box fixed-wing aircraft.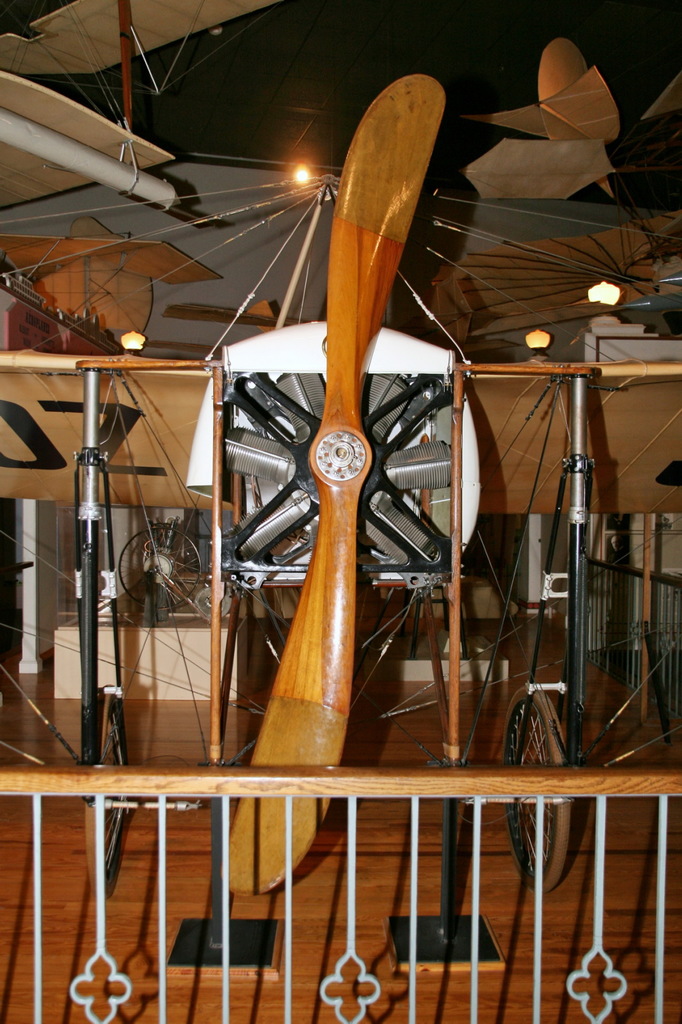
detection(0, 61, 681, 907).
